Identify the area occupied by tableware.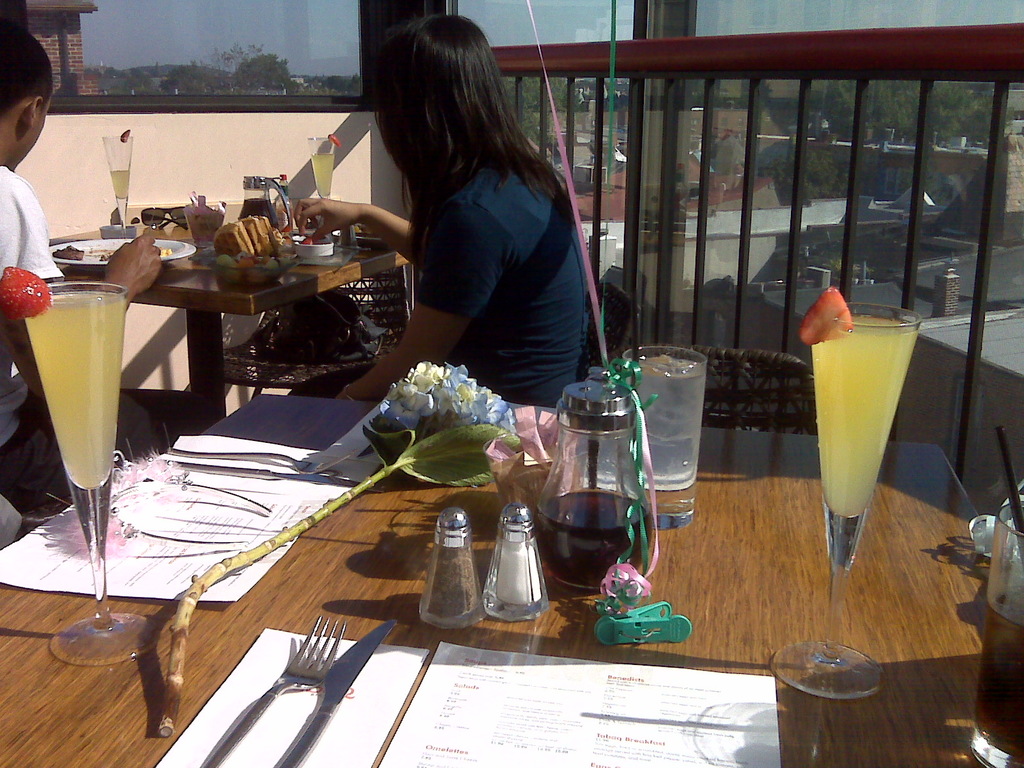
Area: 536/379/657/595.
